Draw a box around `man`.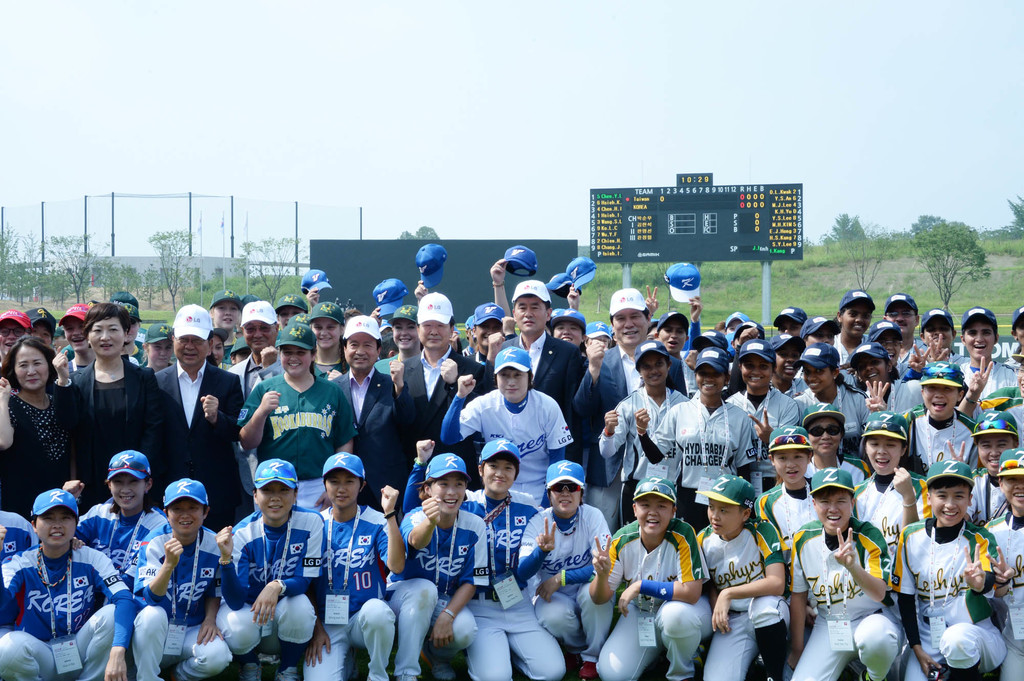
[left=570, top=287, right=685, bottom=533].
